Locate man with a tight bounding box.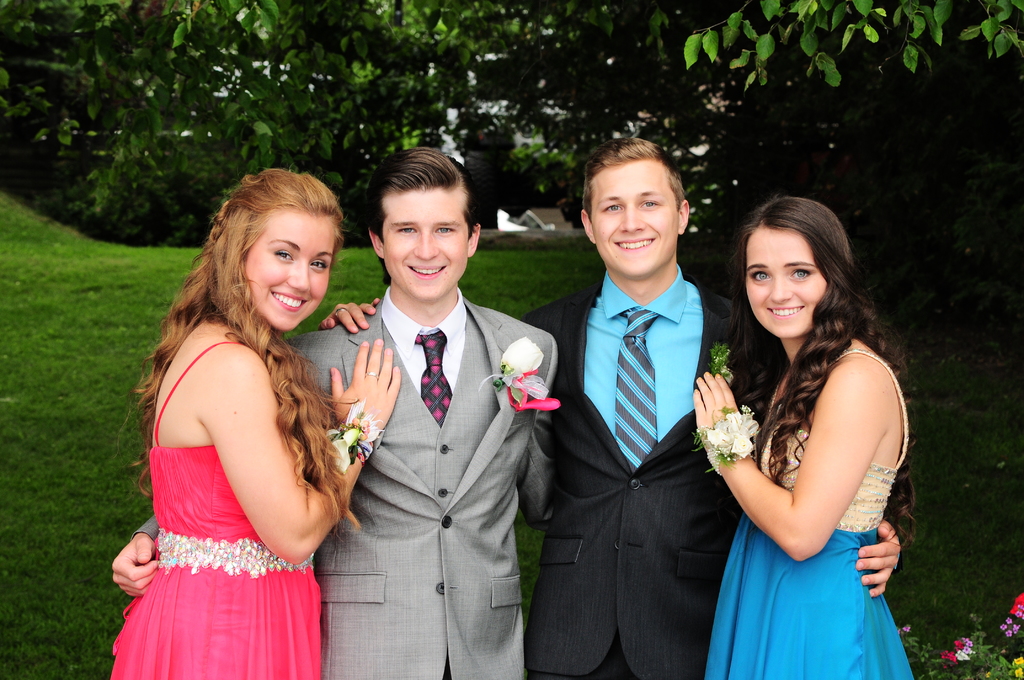
(314, 135, 900, 679).
